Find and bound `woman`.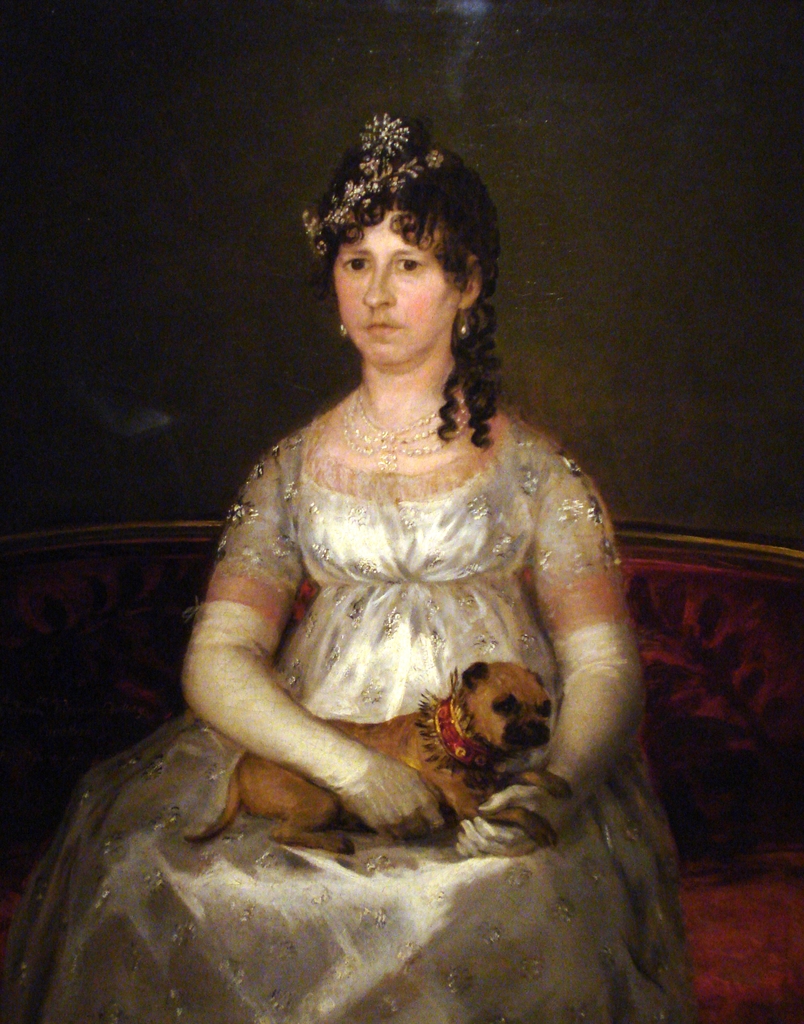
Bound: box=[0, 116, 689, 1023].
